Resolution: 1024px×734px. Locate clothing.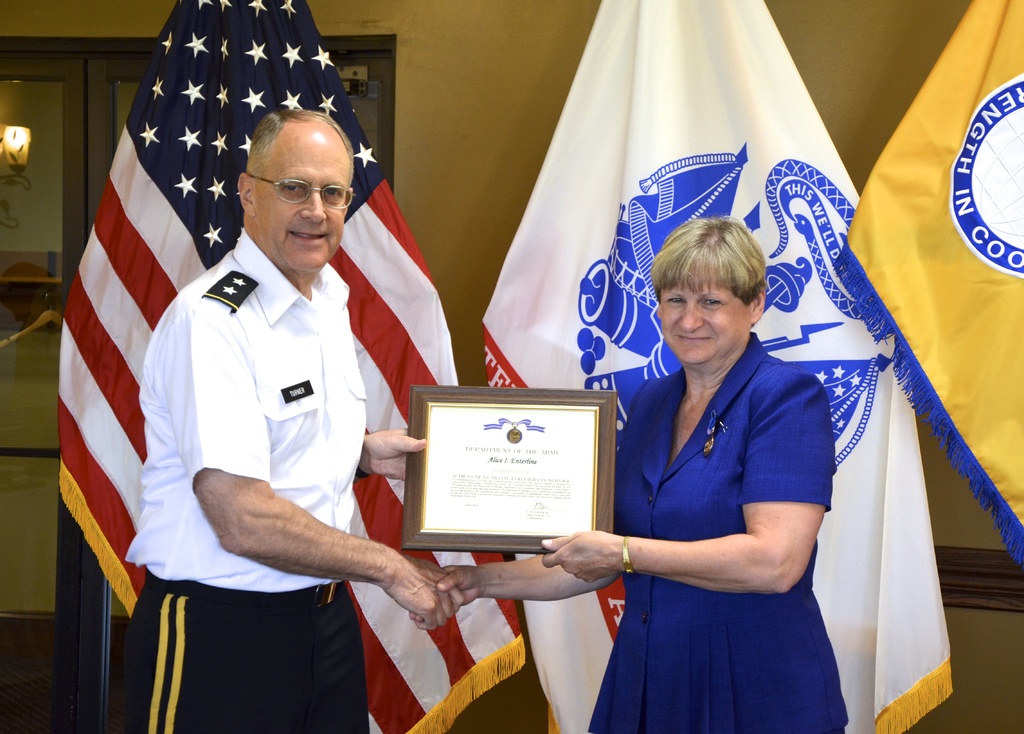
(115,221,372,733).
